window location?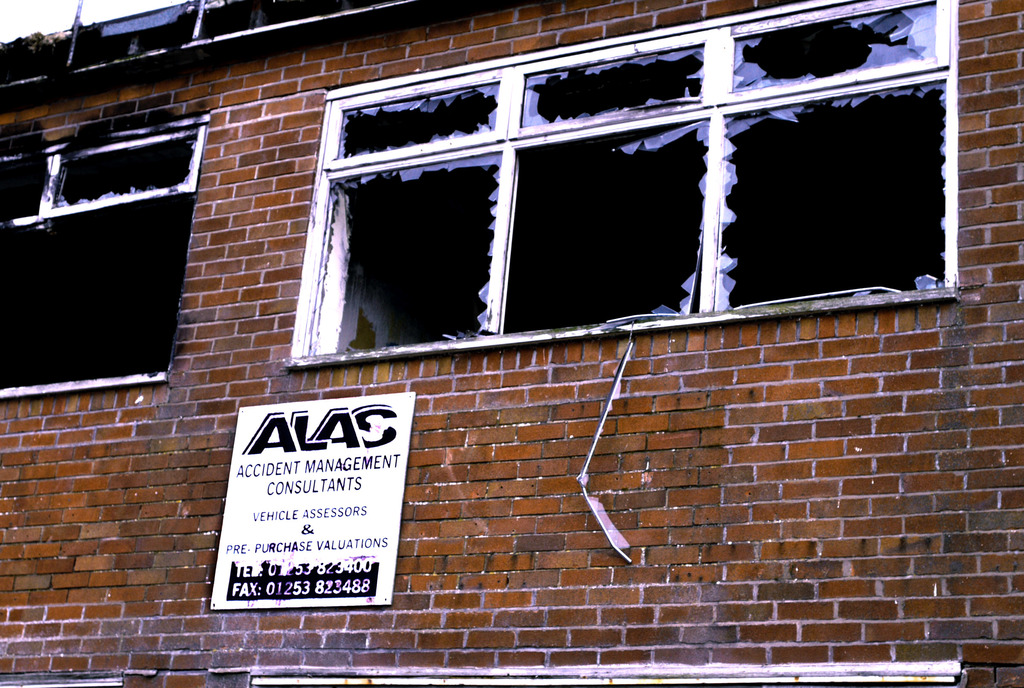
detection(0, 108, 210, 401)
